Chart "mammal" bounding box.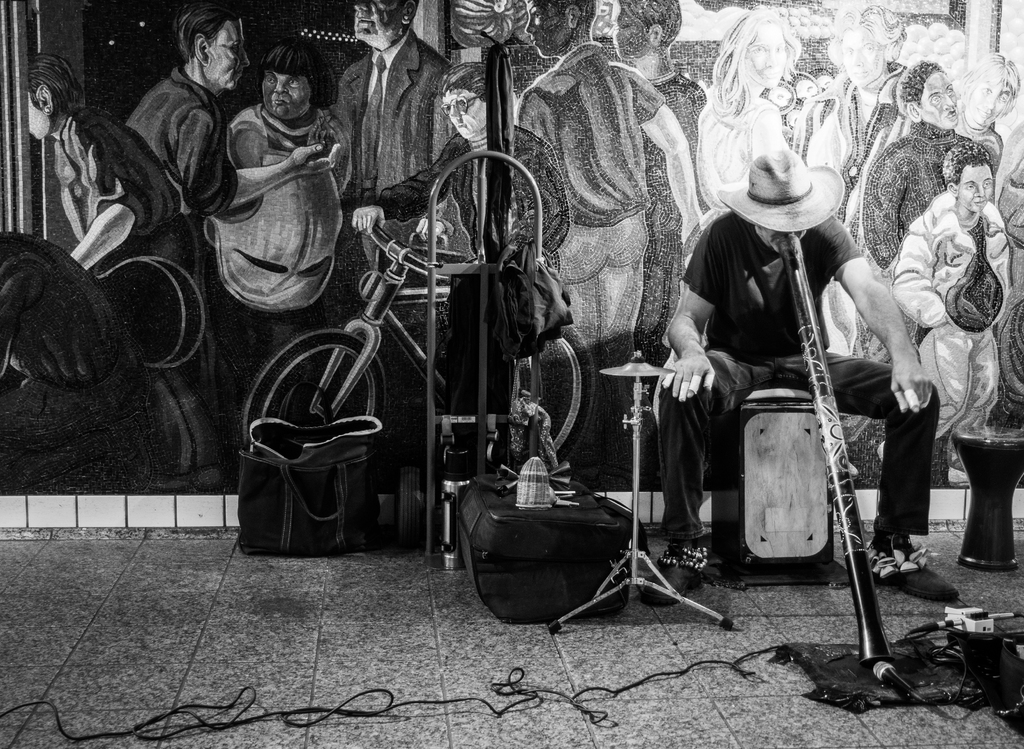
Charted: rect(885, 139, 1010, 495).
